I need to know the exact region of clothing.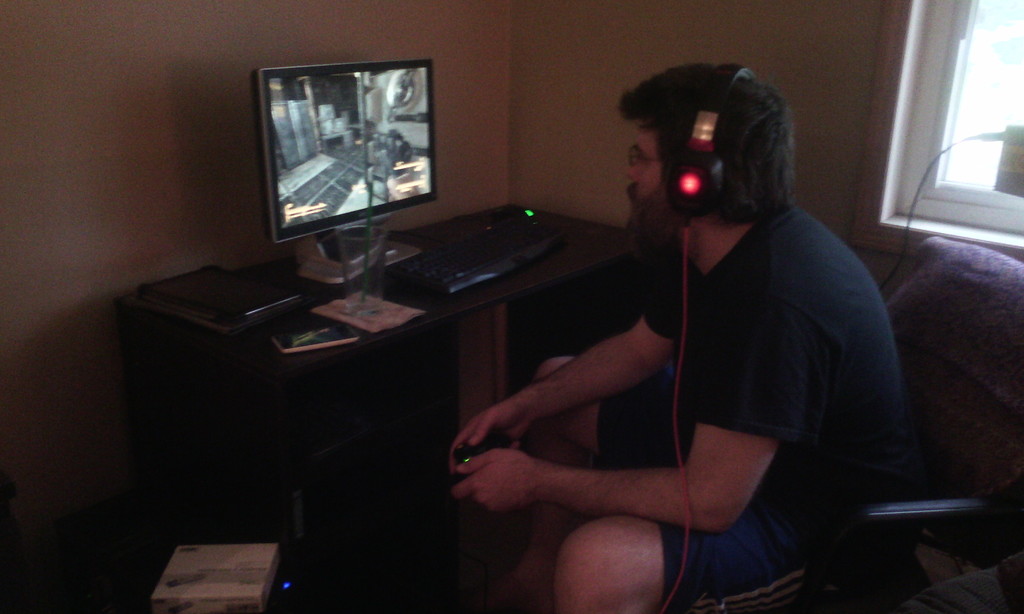
Region: left=582, top=210, right=896, bottom=606.
